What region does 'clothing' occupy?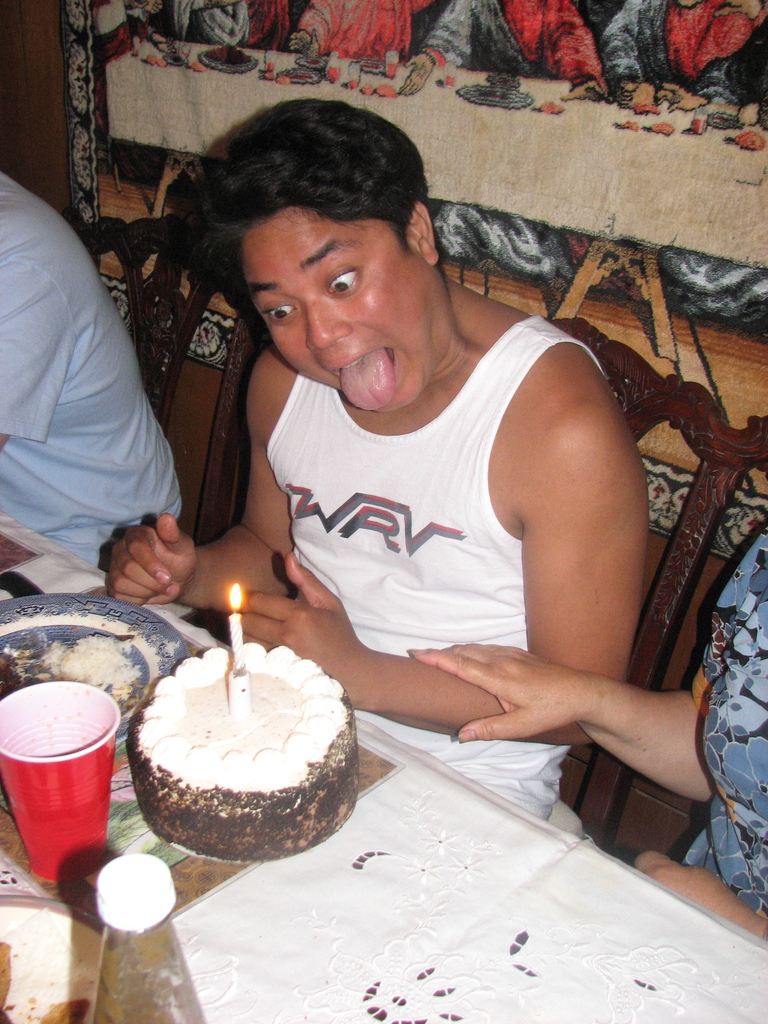
BBox(236, 281, 650, 787).
